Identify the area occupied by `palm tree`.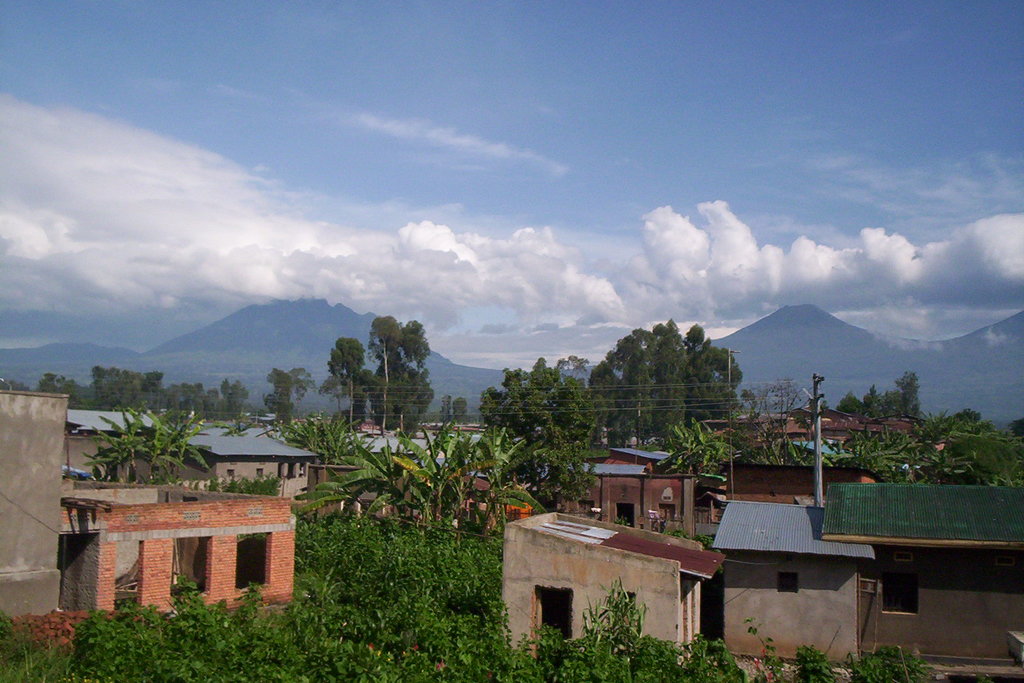
Area: x1=140 y1=400 x2=209 y2=490.
